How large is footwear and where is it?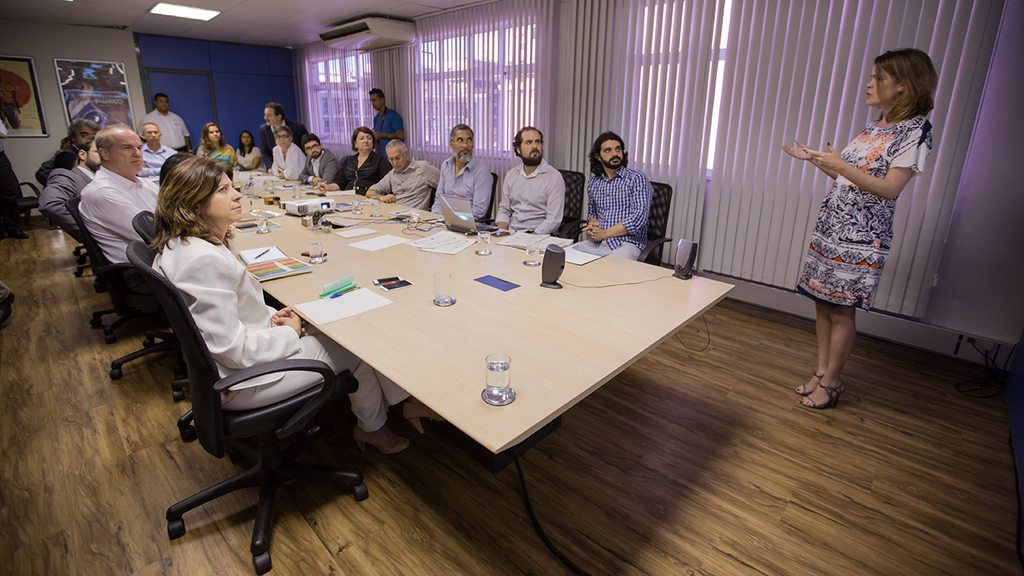
Bounding box: <bbox>801, 383, 847, 411</bbox>.
